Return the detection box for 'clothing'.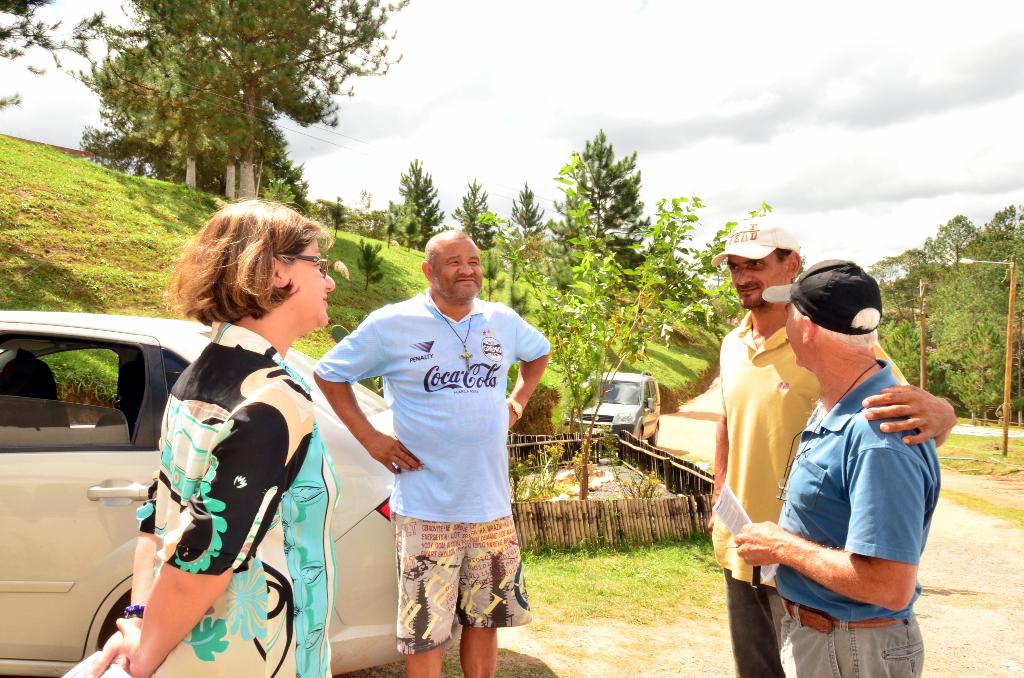
780 360 942 677.
